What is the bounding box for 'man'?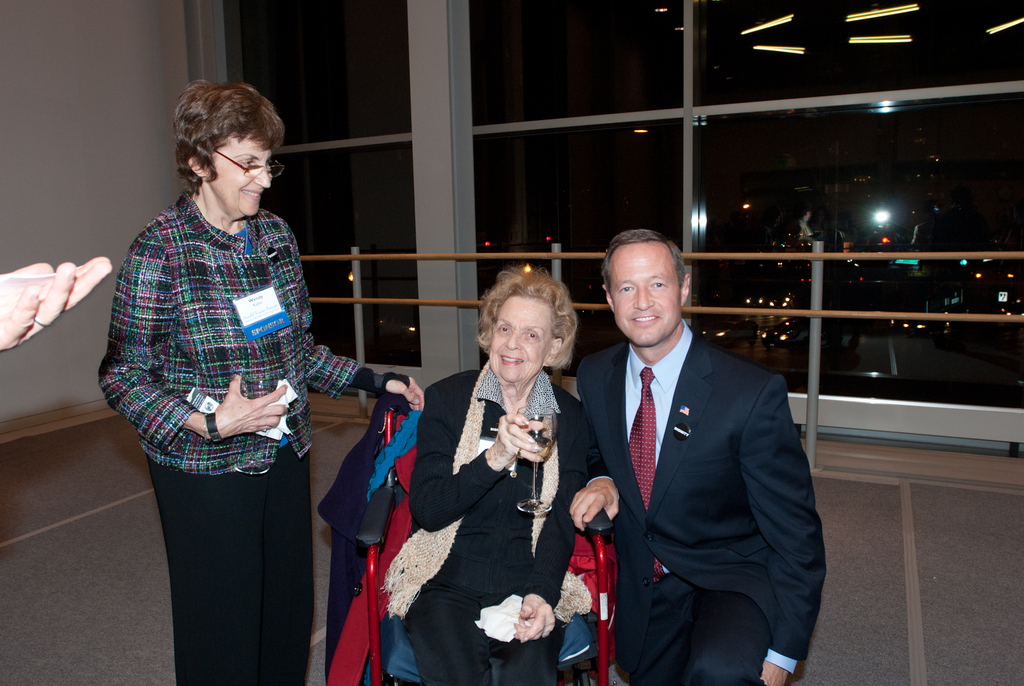
<box>560,222,818,682</box>.
